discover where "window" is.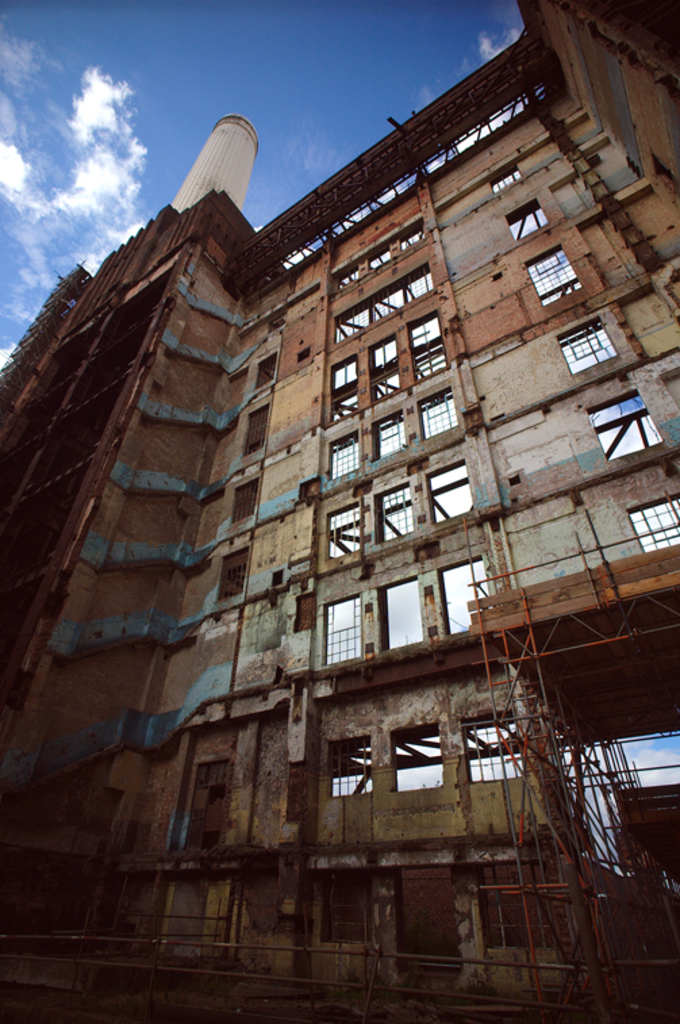
Discovered at (250,352,273,383).
